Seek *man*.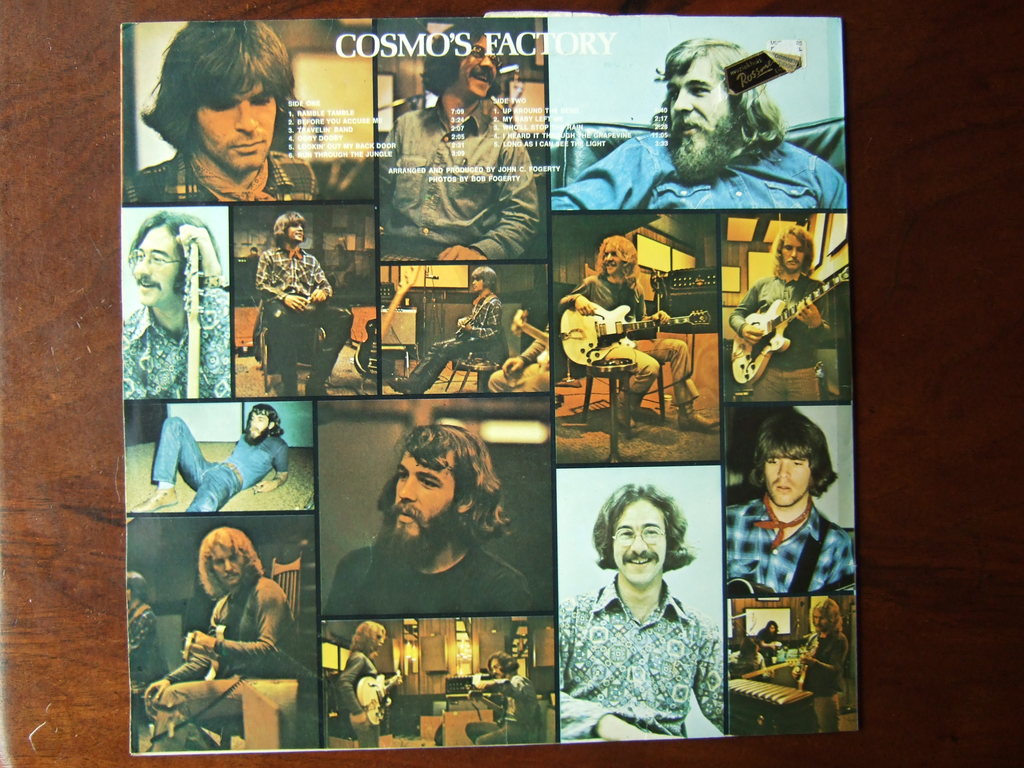
x1=555 y1=481 x2=724 y2=739.
